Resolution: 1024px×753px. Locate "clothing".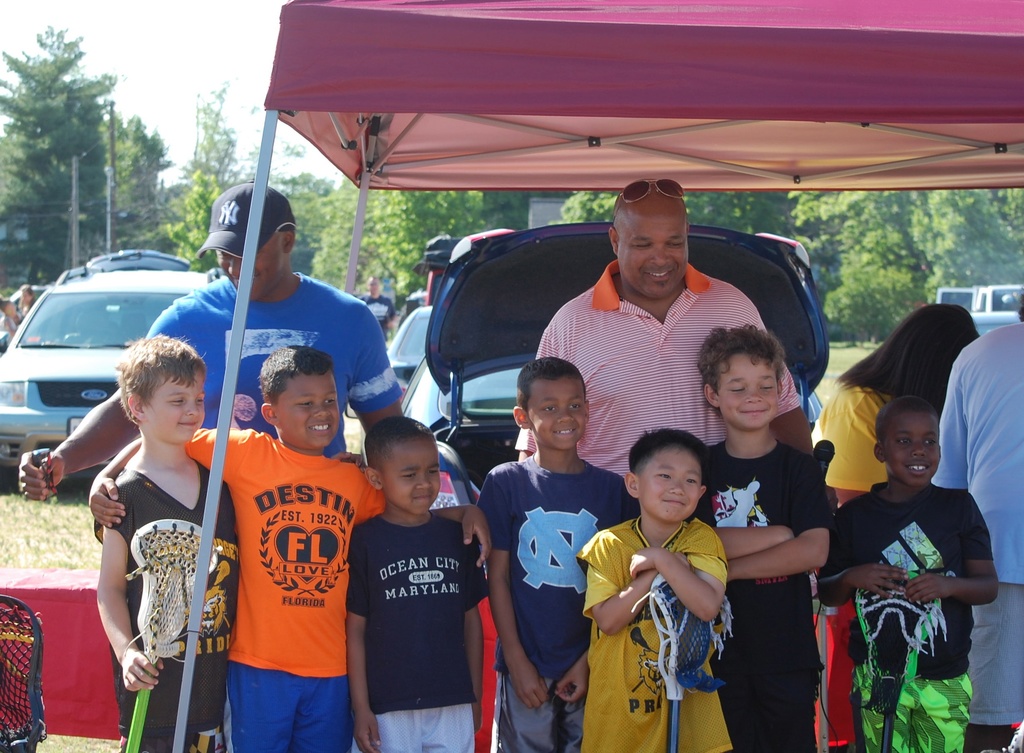
[x1=0, y1=313, x2=17, y2=336].
